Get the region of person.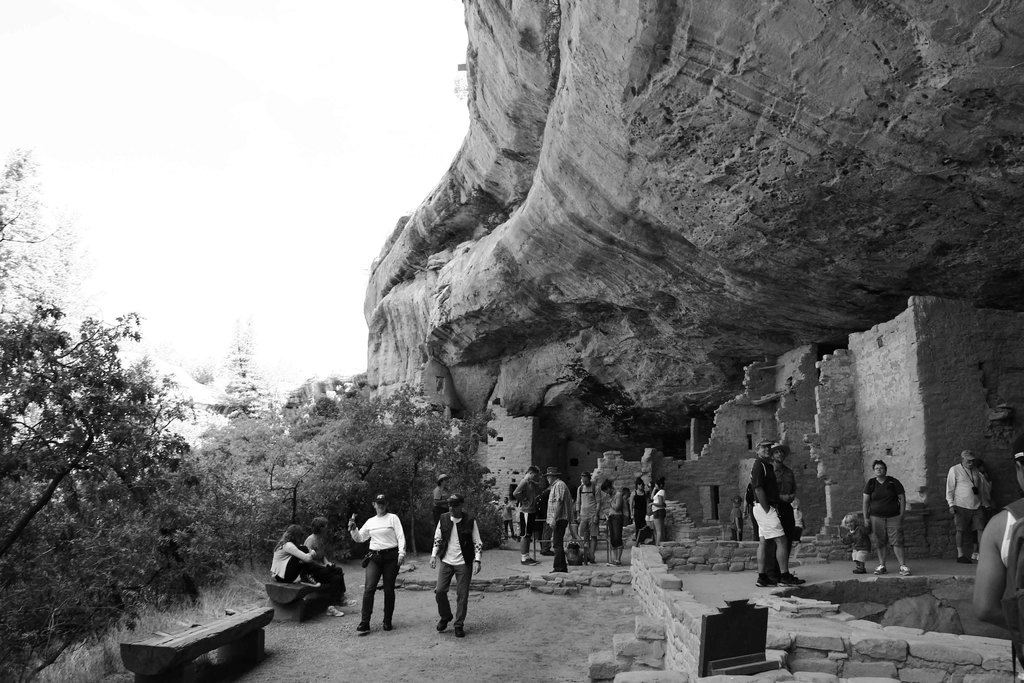
bbox=[750, 437, 806, 587].
